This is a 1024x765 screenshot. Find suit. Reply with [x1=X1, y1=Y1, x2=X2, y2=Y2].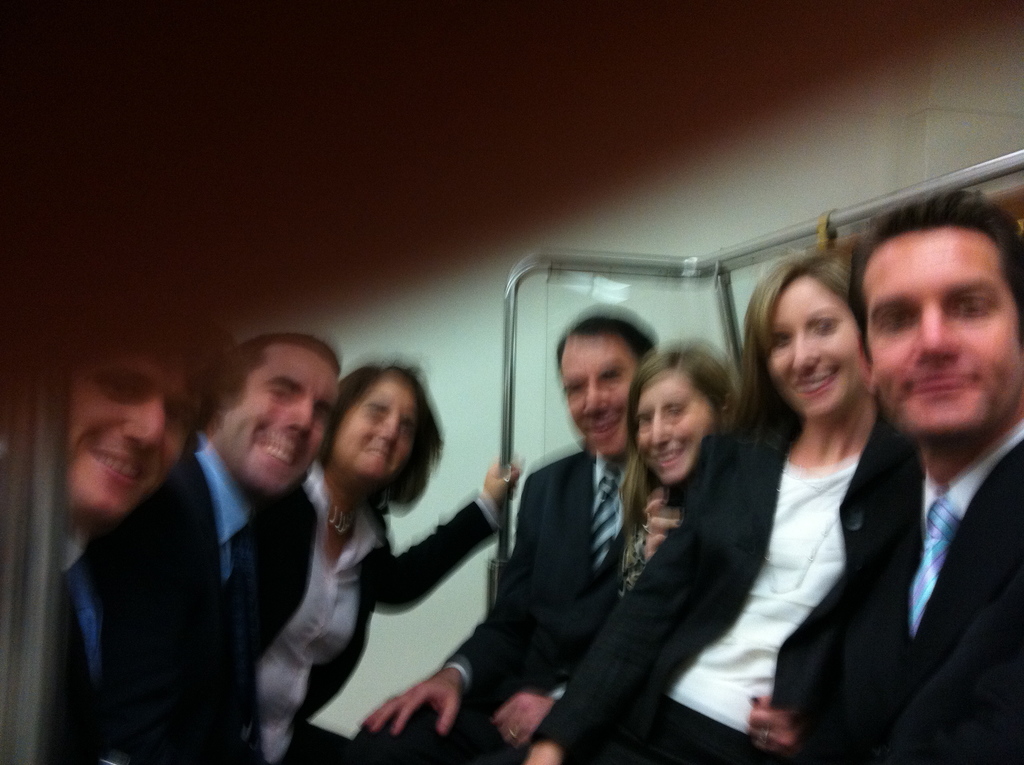
[x1=241, y1=464, x2=500, y2=764].
